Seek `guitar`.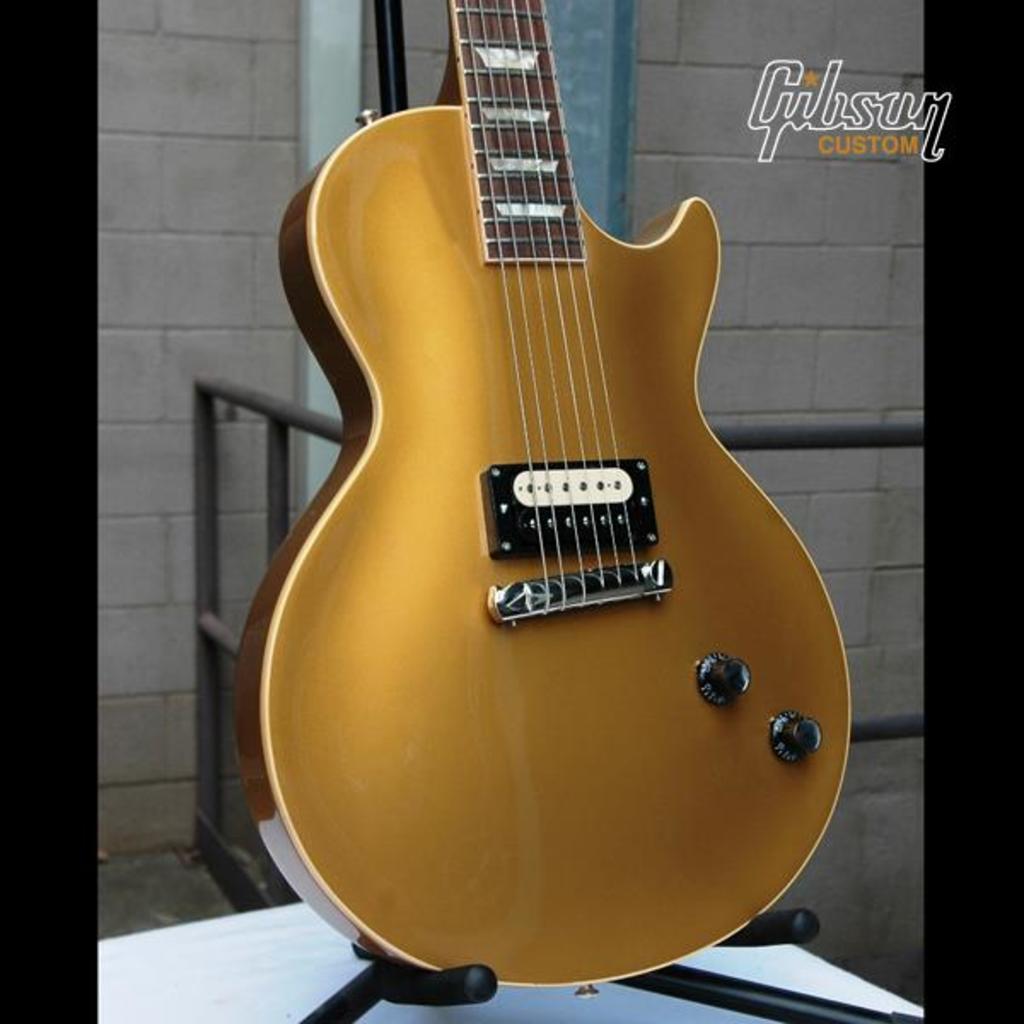
BBox(241, 10, 852, 971).
